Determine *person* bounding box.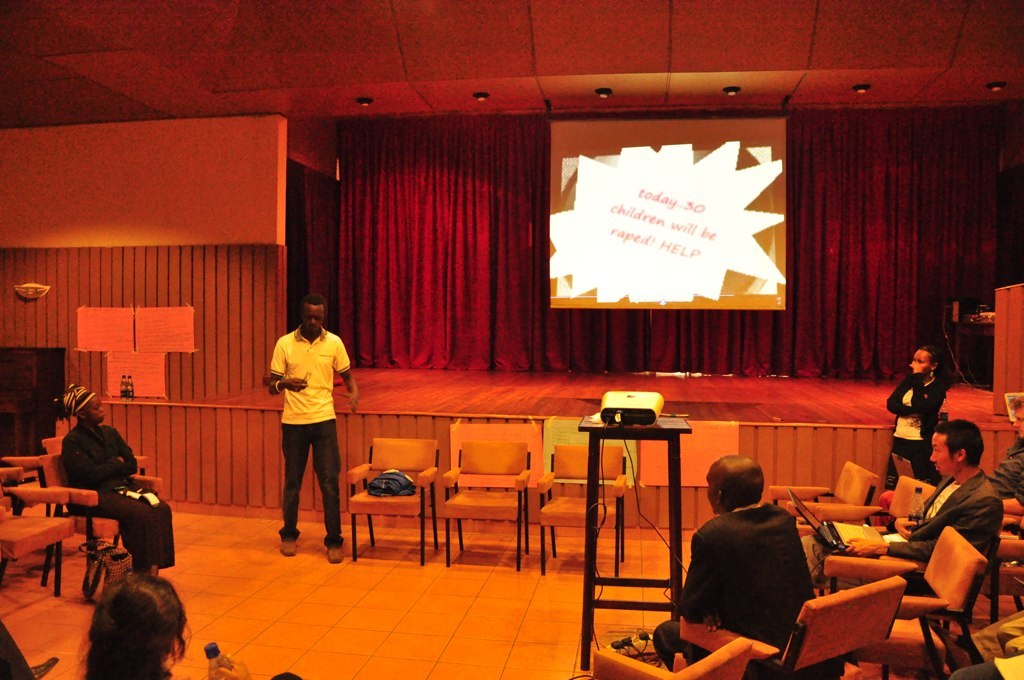
Determined: bbox=(652, 449, 840, 679).
